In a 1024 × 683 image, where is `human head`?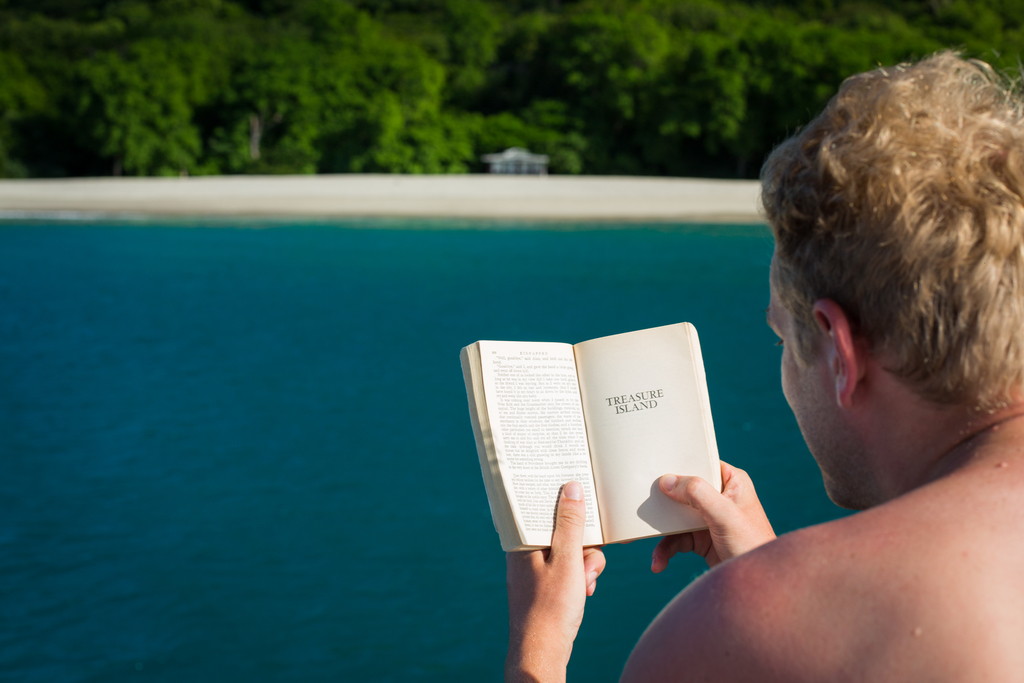
[left=733, top=63, right=1012, bottom=464].
